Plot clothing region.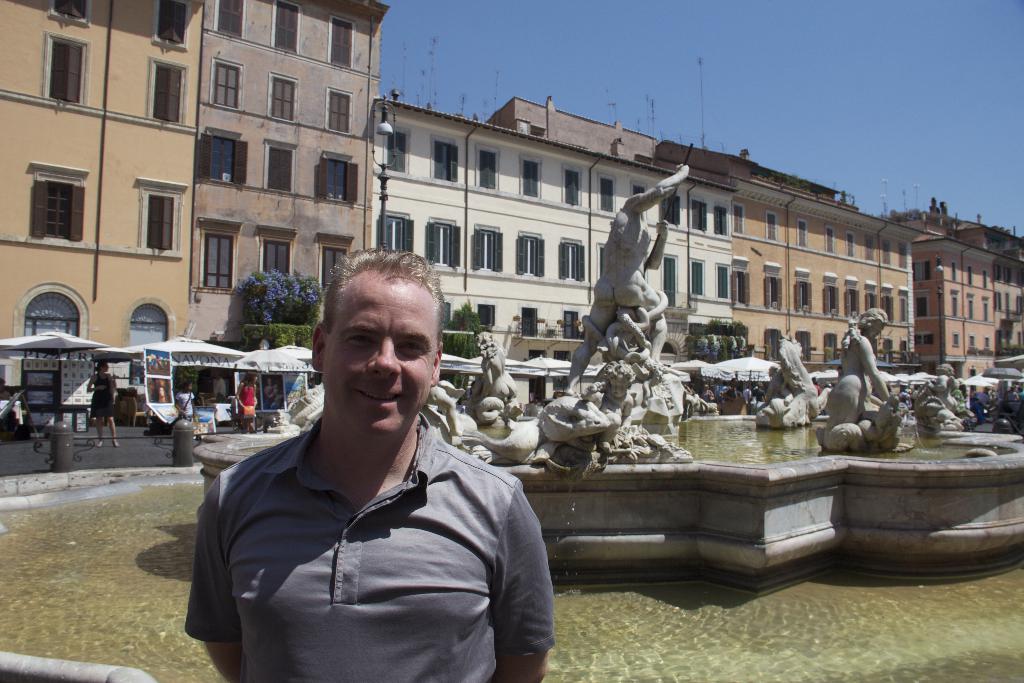
Plotted at {"left": 970, "top": 402, "right": 988, "bottom": 424}.
